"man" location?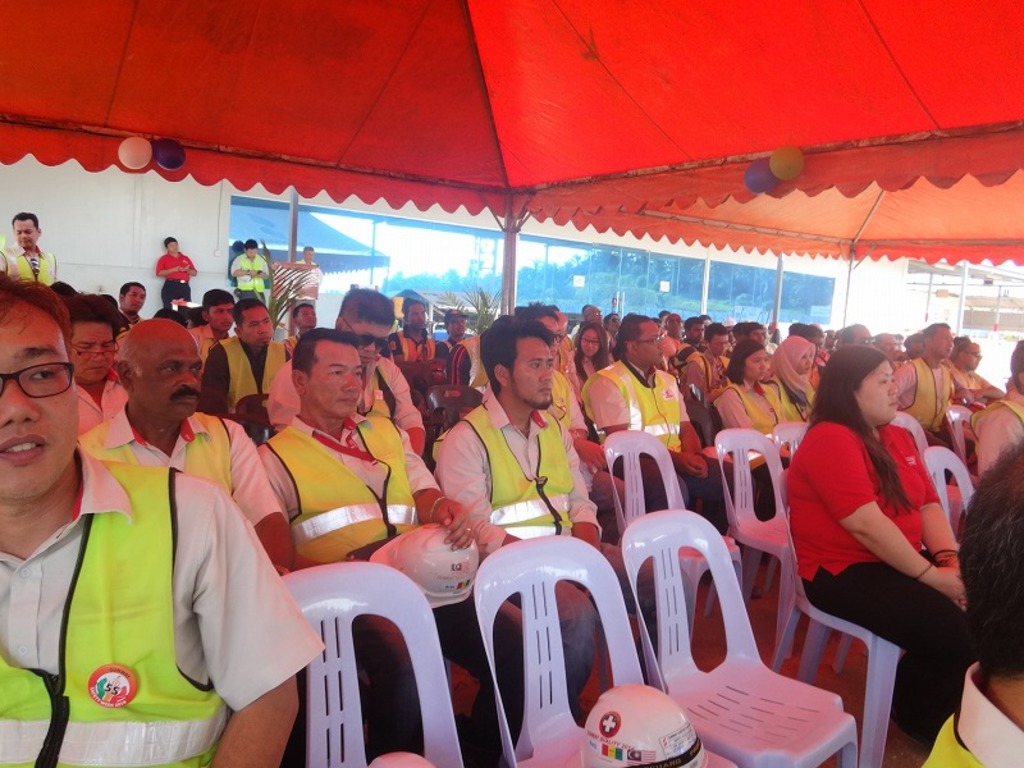
[225, 239, 271, 307]
